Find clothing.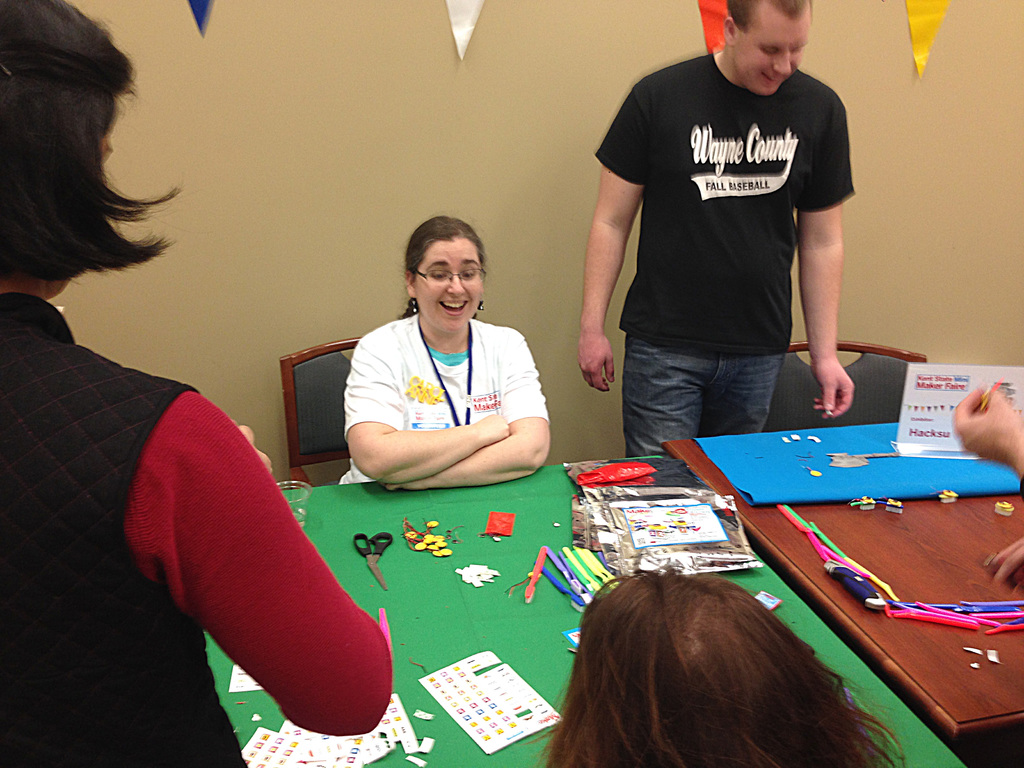
pyautogui.locateOnScreen(350, 292, 548, 476).
